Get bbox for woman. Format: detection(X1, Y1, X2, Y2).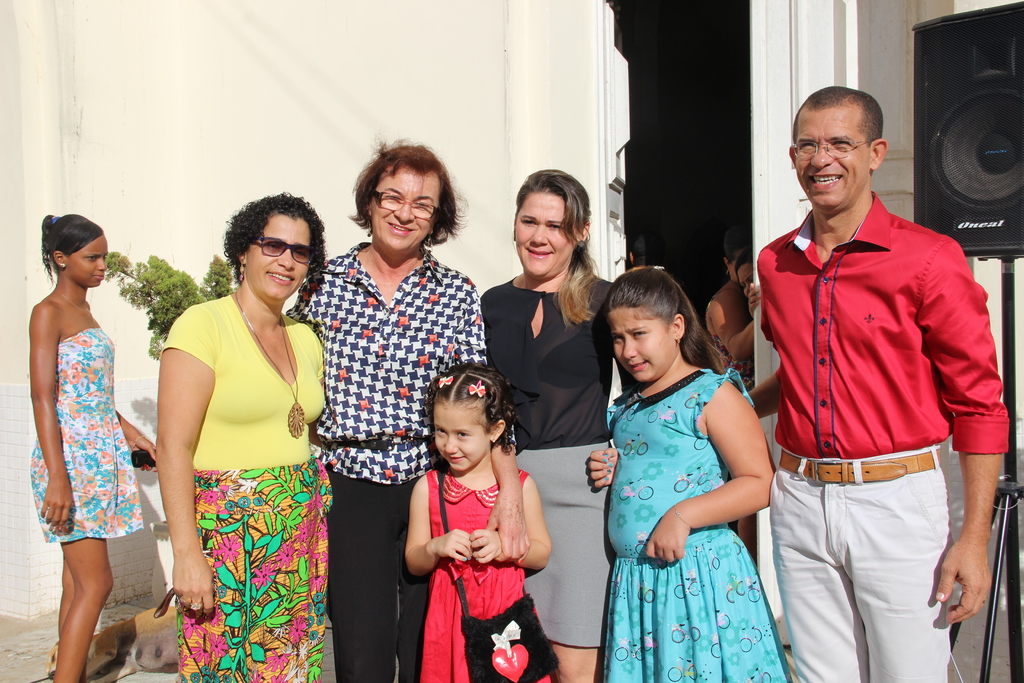
detection(284, 137, 531, 682).
